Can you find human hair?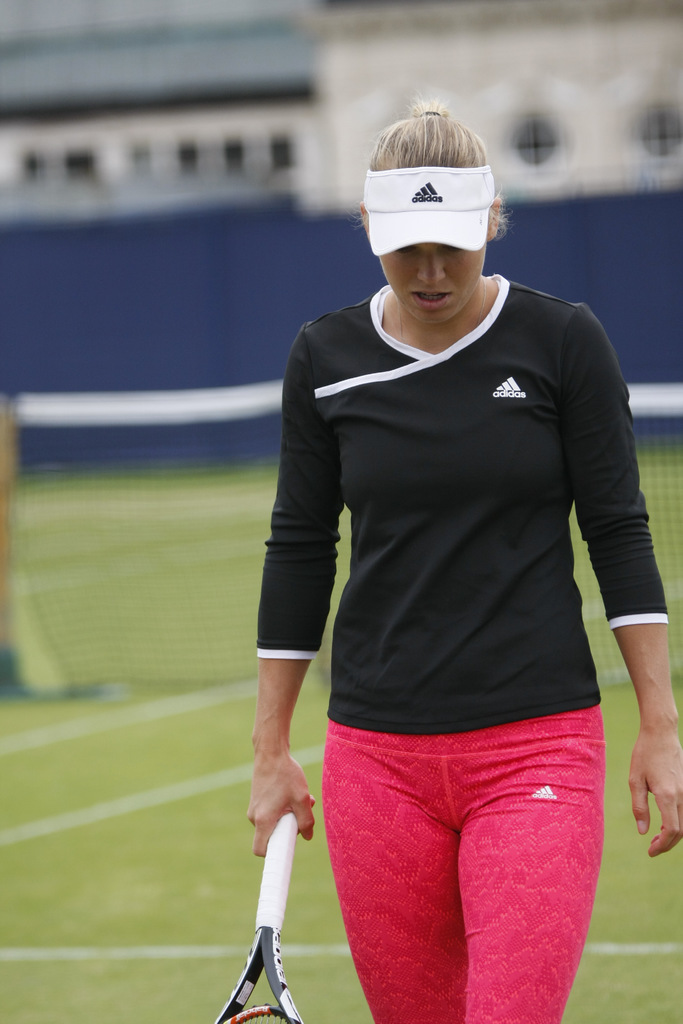
Yes, bounding box: <box>346,94,510,248</box>.
